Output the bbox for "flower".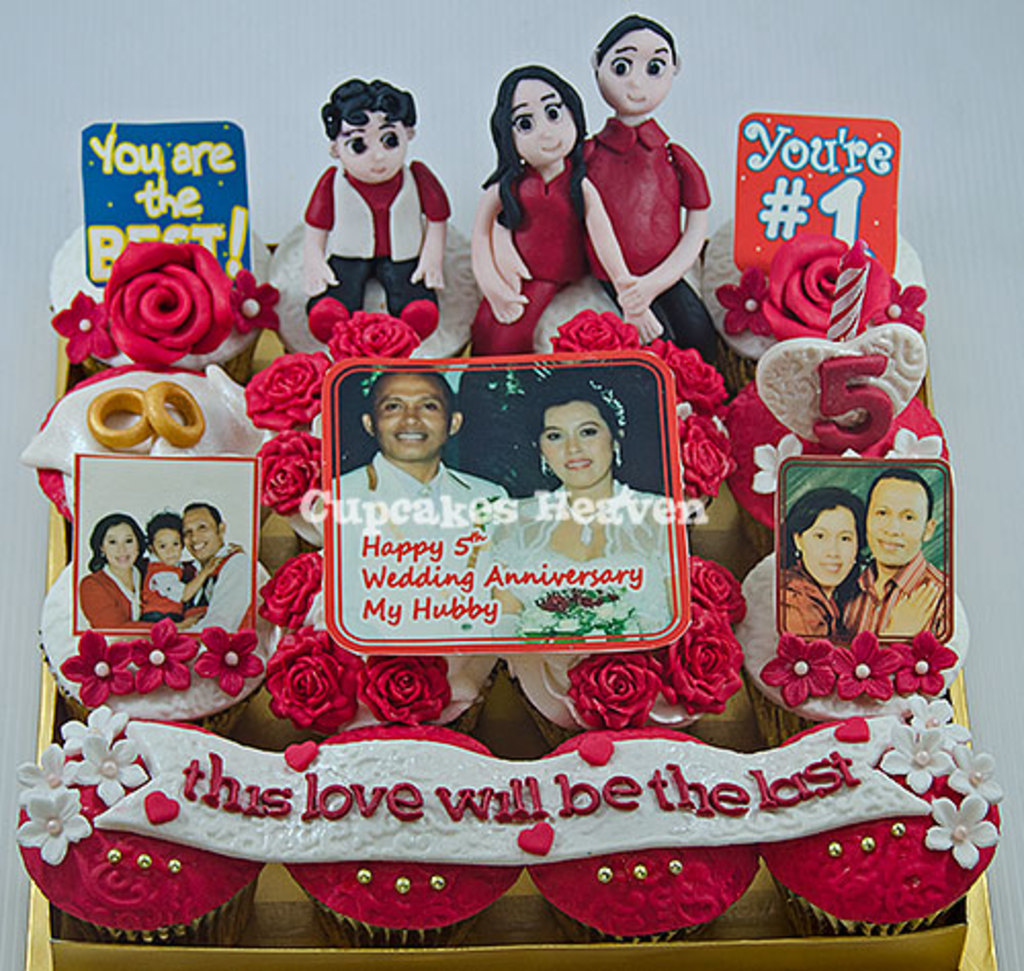
78/733/158/809.
